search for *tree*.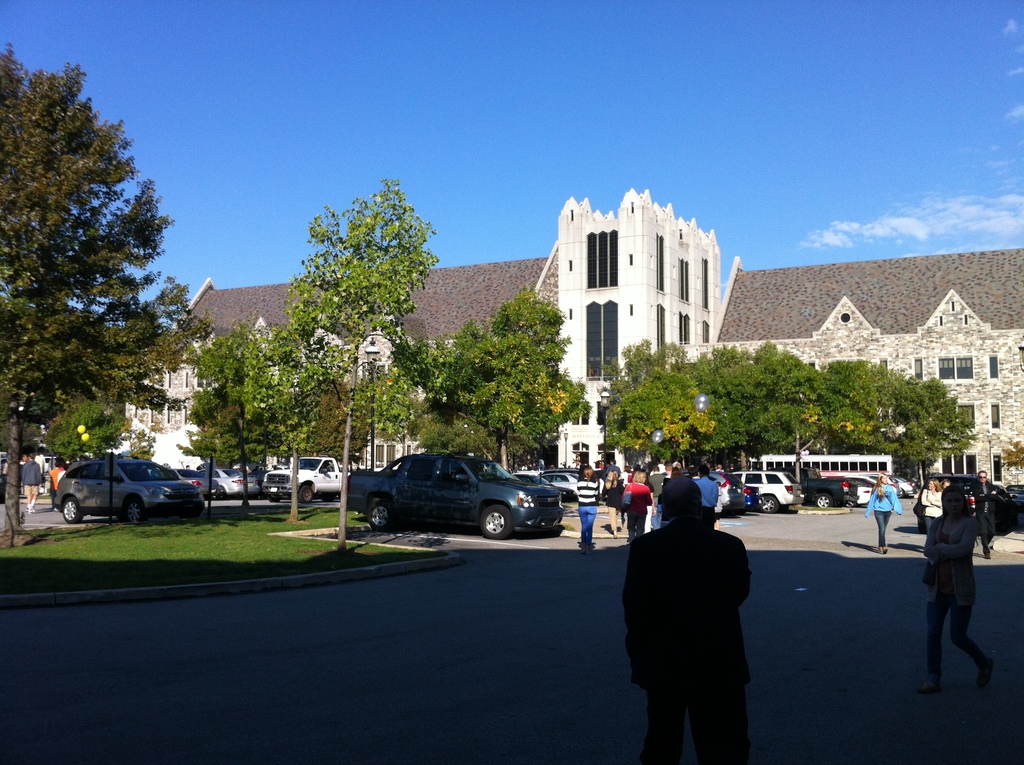
Found at Rect(1002, 444, 1023, 497).
